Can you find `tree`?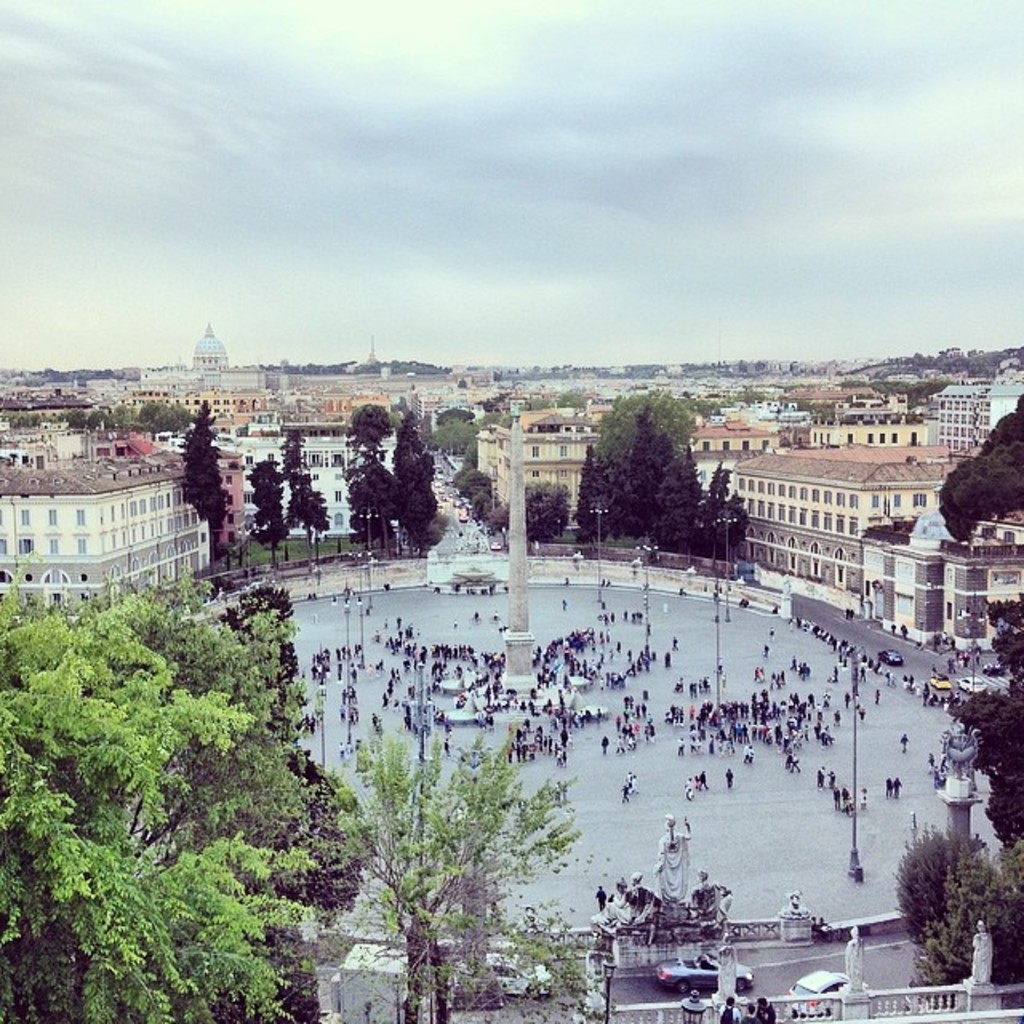
Yes, bounding box: [450,459,507,533].
